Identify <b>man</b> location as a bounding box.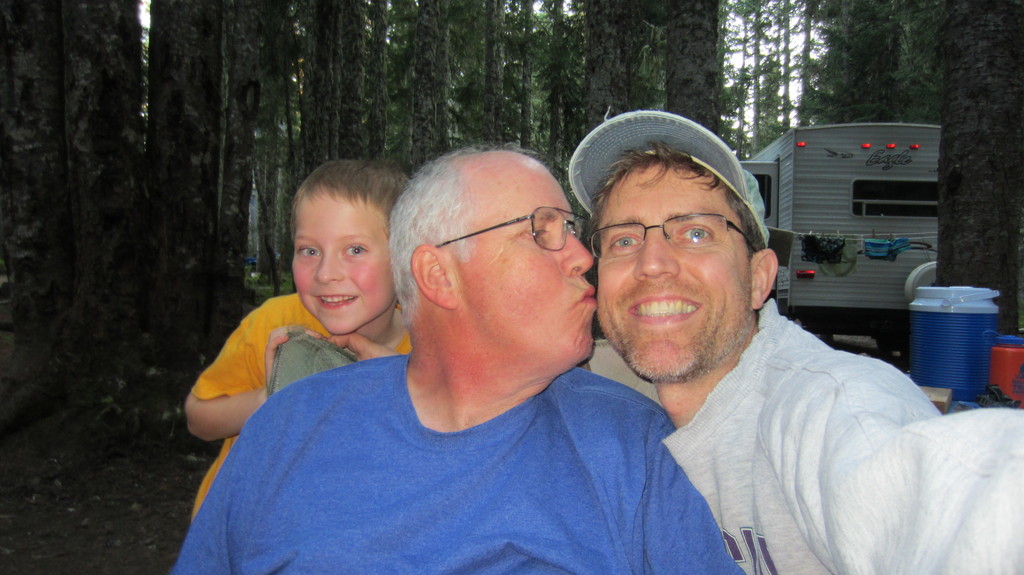
detection(172, 141, 748, 574).
